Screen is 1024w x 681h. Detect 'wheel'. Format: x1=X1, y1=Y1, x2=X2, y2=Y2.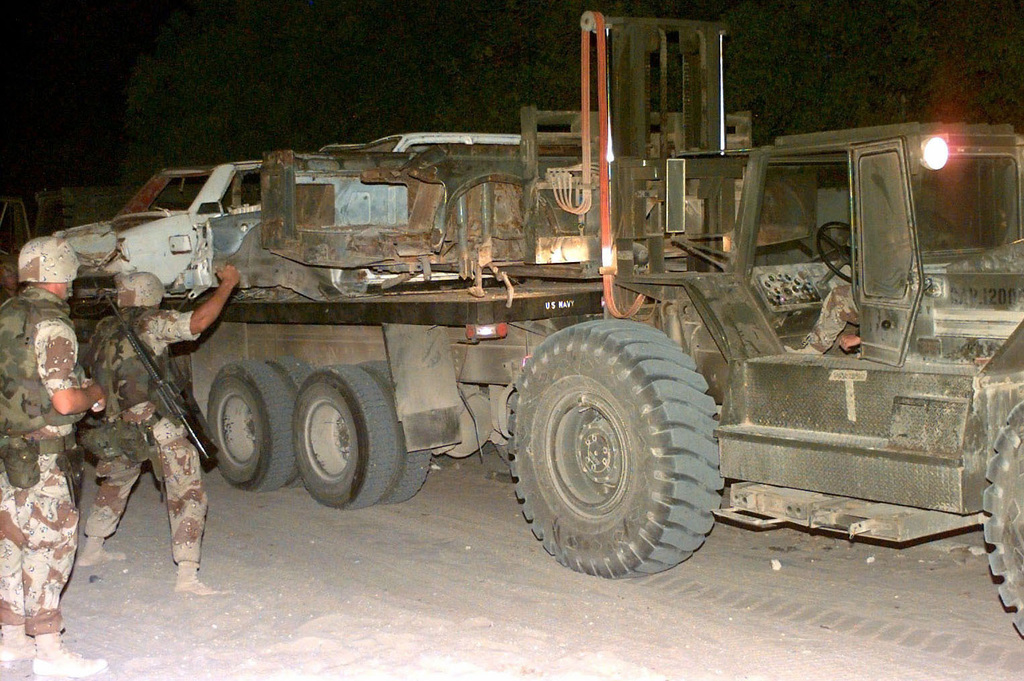
x1=502, y1=316, x2=728, y2=579.
